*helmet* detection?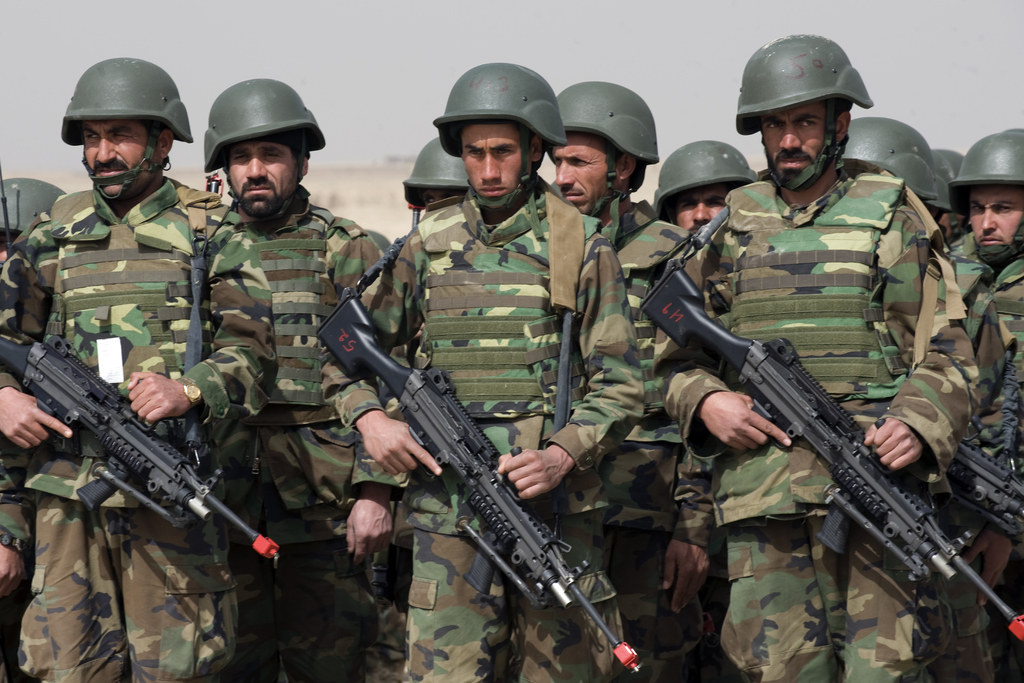
l=958, t=131, r=1023, b=229
